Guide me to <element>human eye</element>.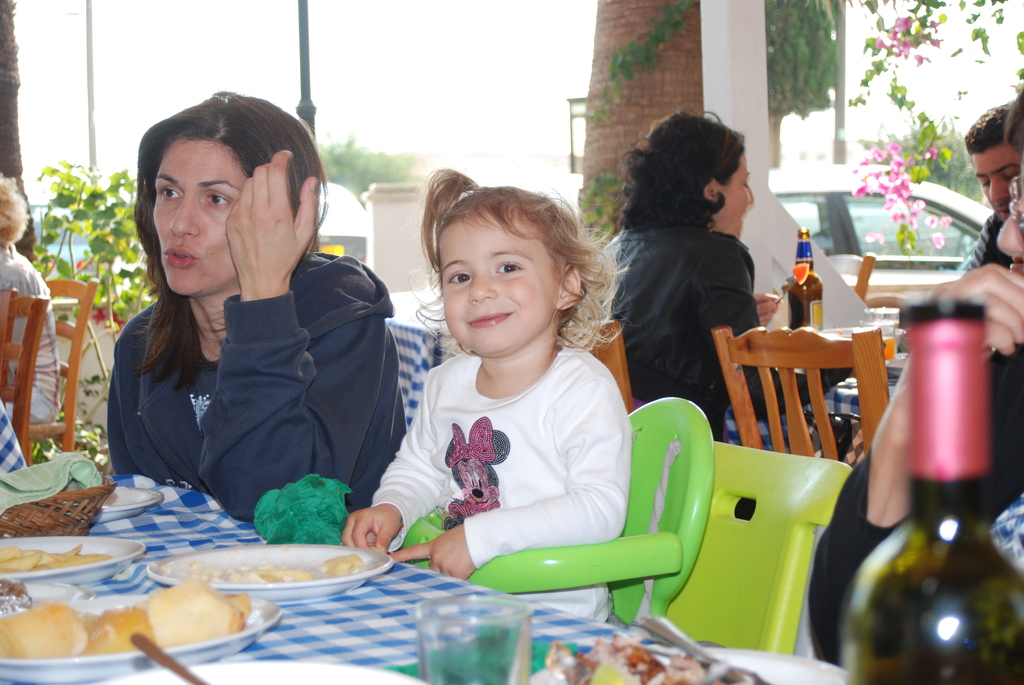
Guidance: (left=446, top=269, right=472, bottom=287).
